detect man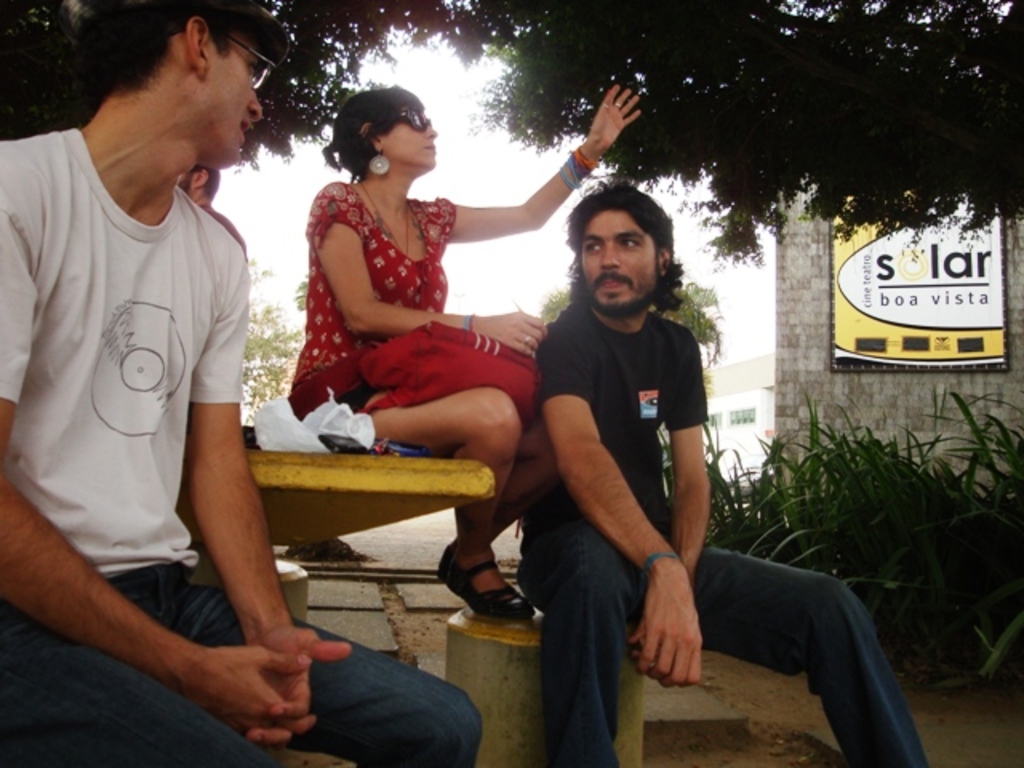
pyautogui.locateOnScreen(14, 0, 275, 731)
